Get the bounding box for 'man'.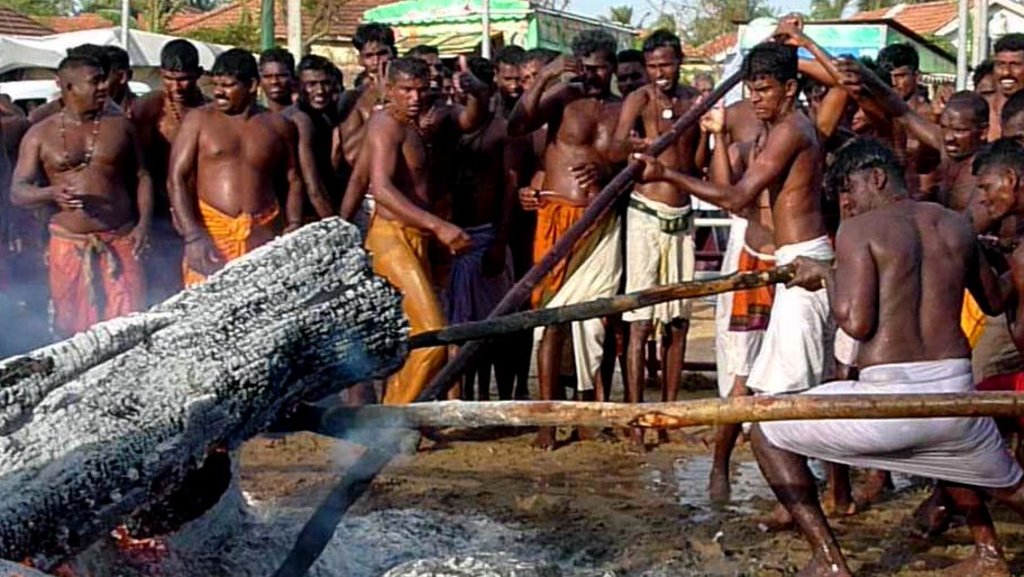
x1=0 y1=85 x2=17 y2=110.
